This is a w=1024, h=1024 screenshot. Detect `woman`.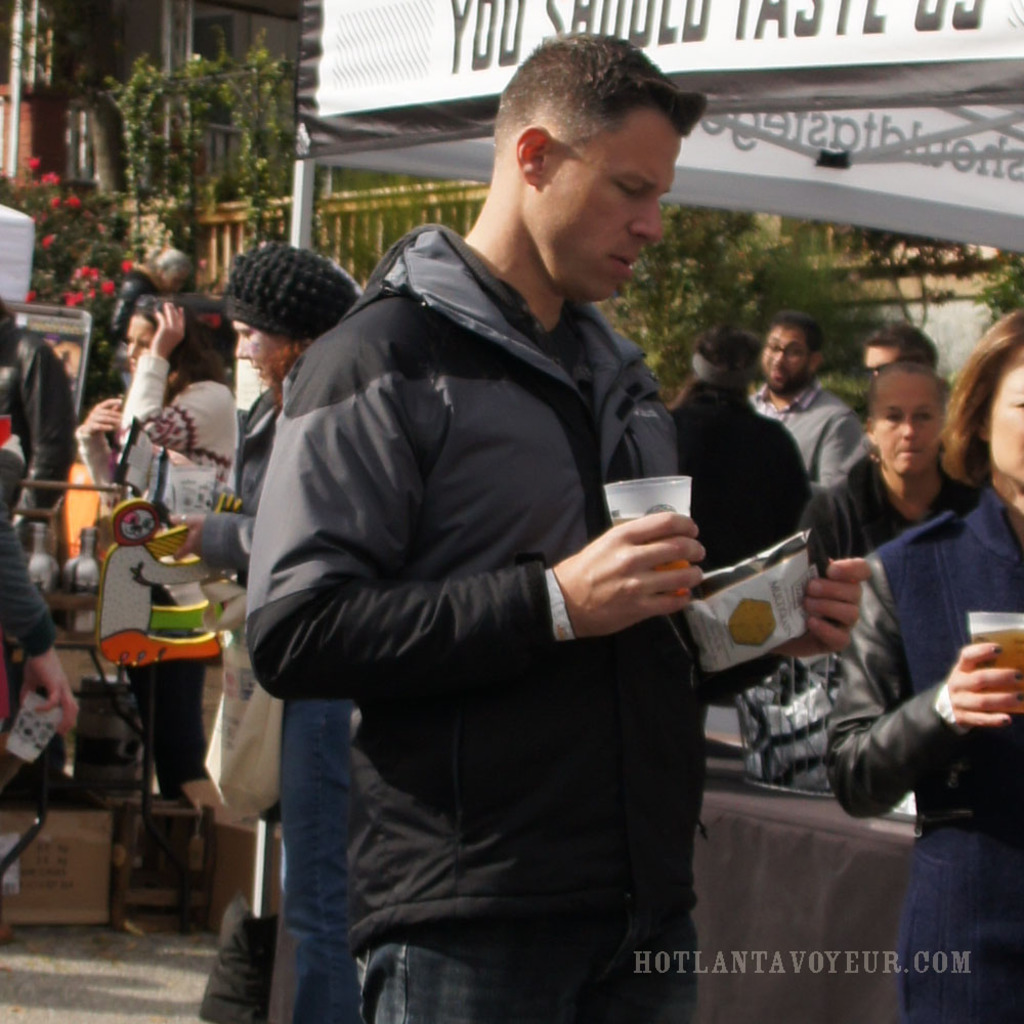
(150, 242, 370, 1023).
